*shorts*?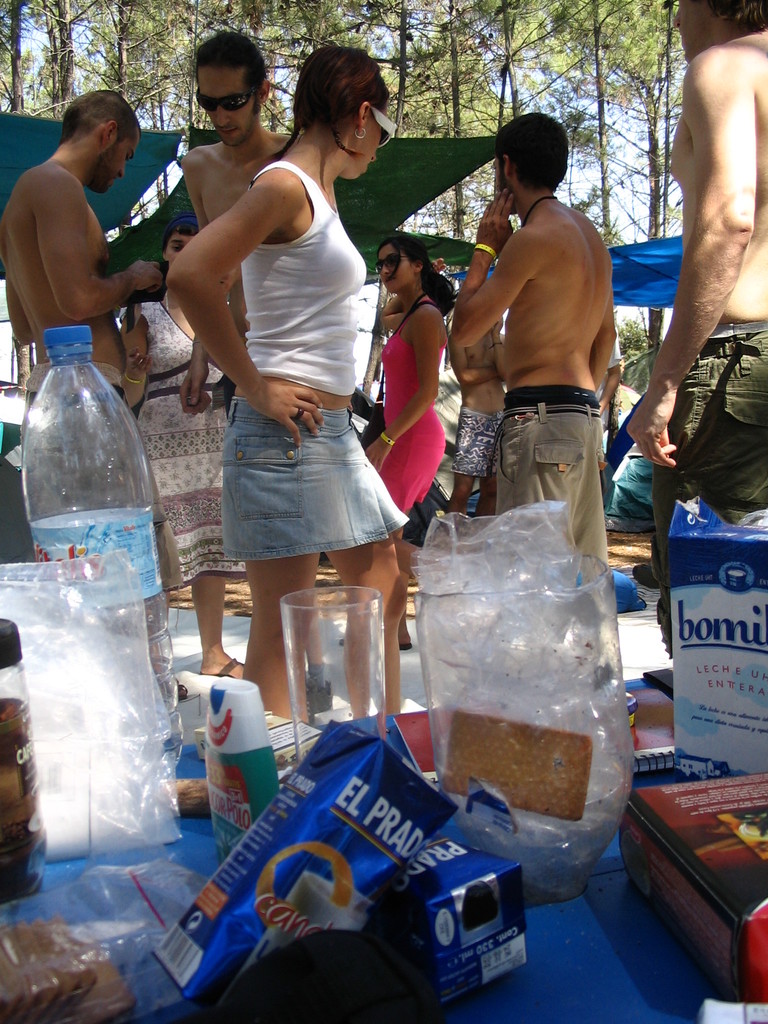
bbox=(492, 392, 605, 560)
